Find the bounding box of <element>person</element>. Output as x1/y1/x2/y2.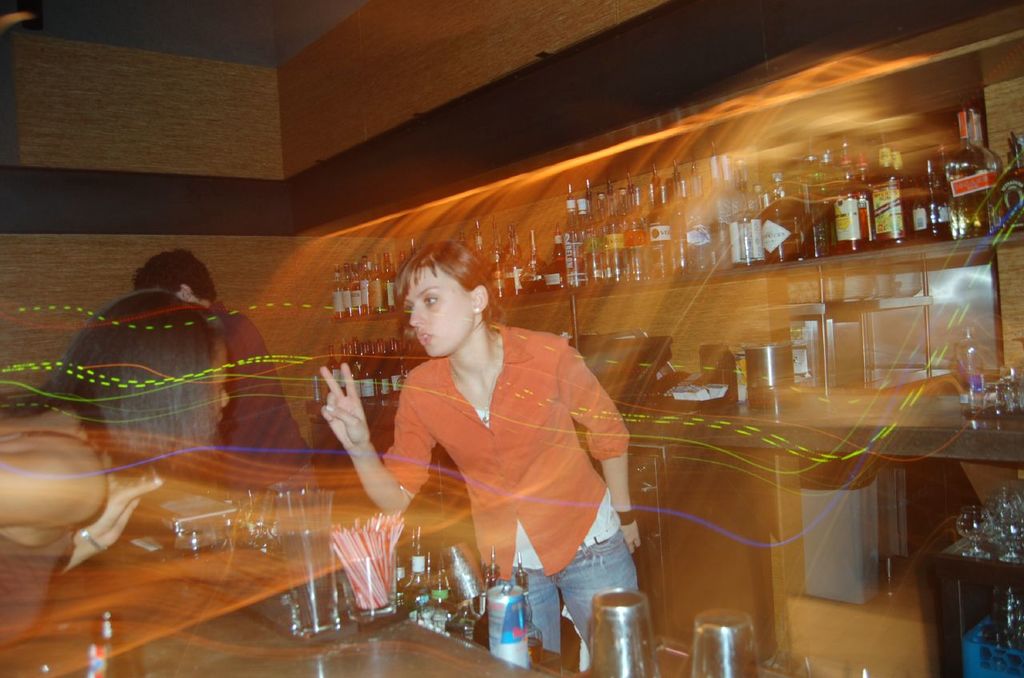
0/286/243/640.
